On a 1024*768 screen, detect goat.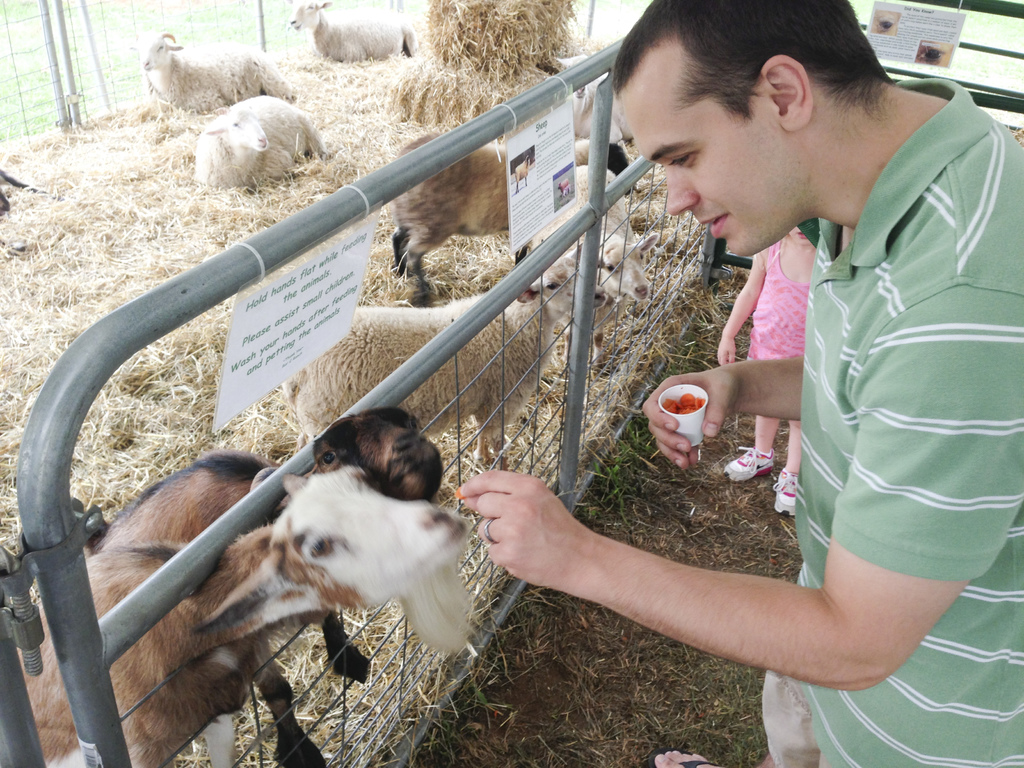
box=[195, 97, 327, 192].
